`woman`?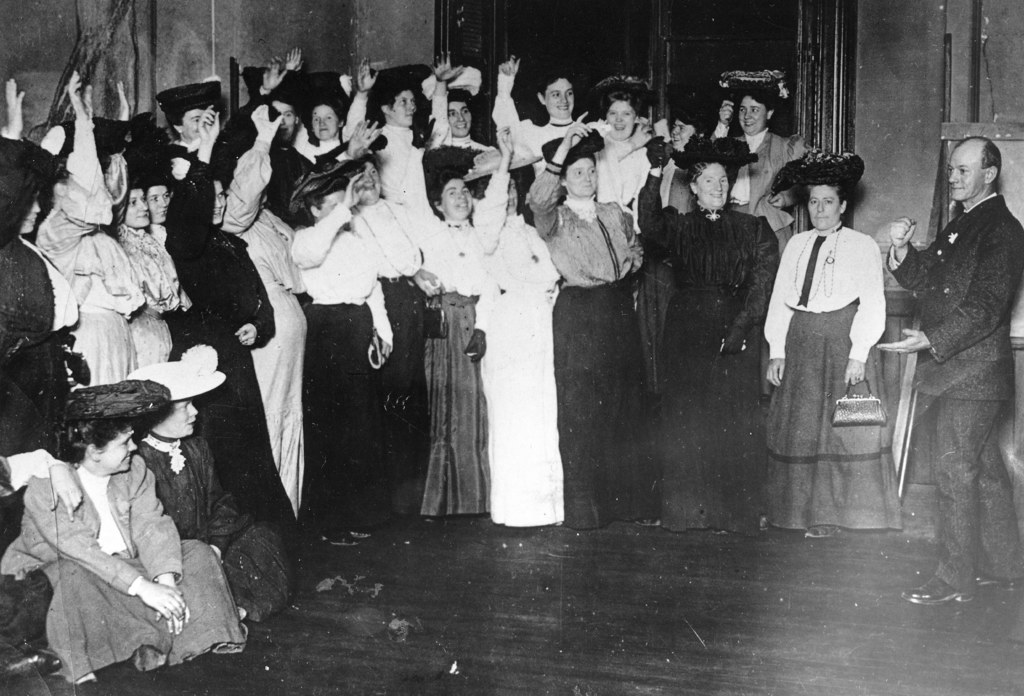
<region>132, 346, 299, 620</region>
